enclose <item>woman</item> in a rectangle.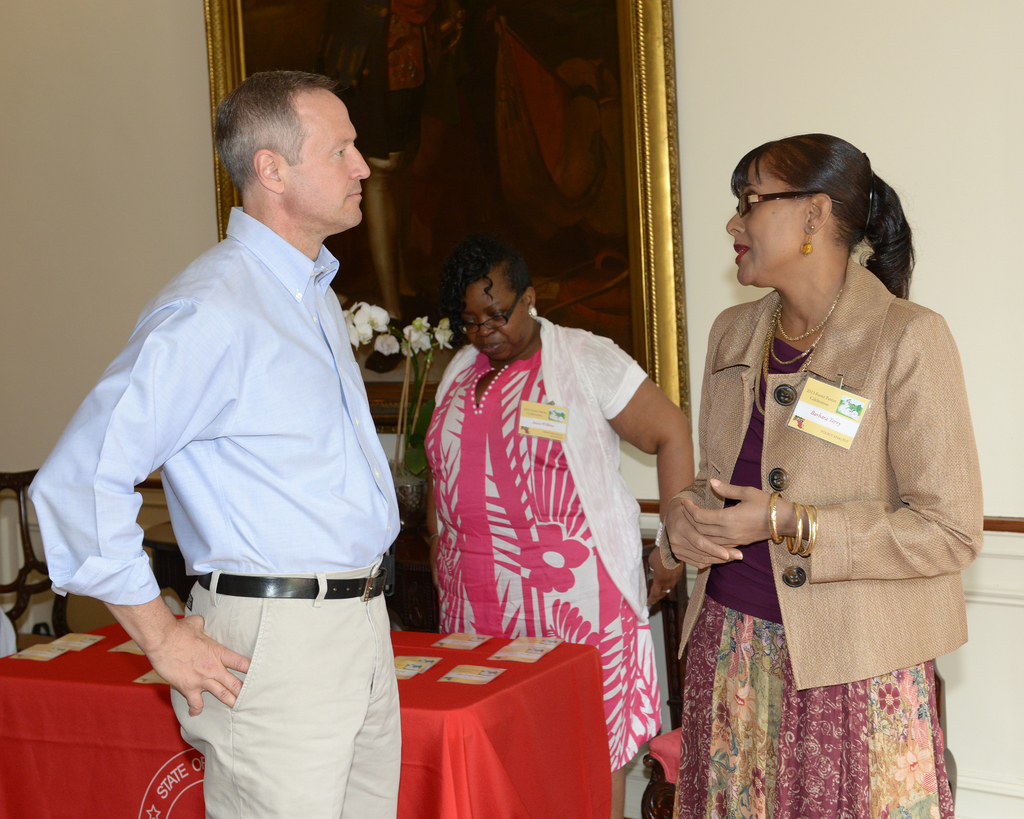
(420, 246, 693, 818).
